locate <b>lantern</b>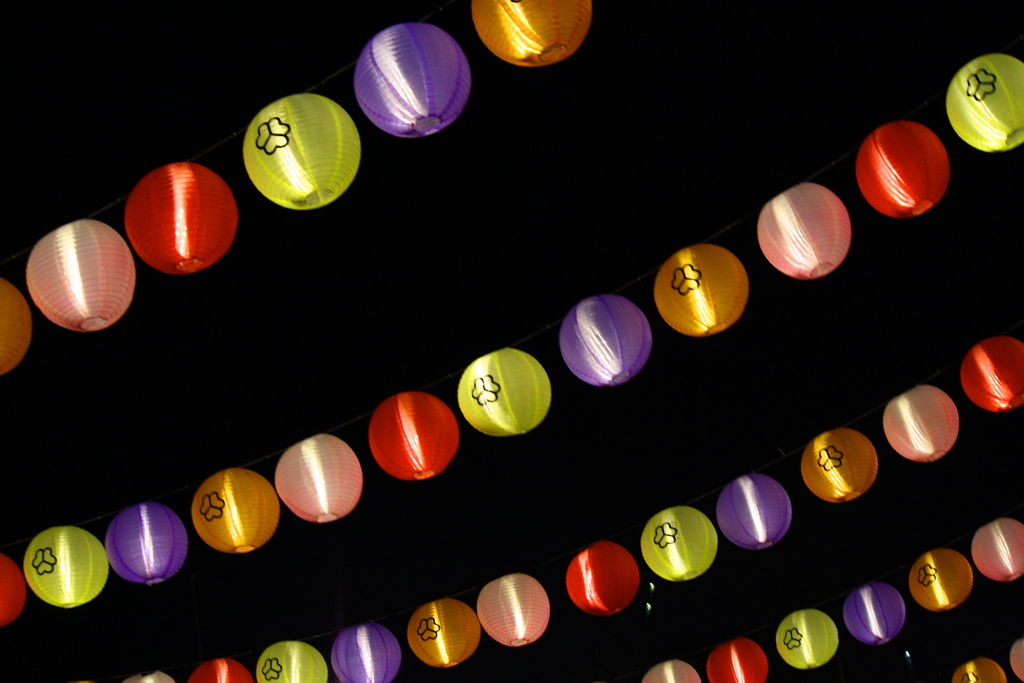
box(408, 601, 481, 670)
